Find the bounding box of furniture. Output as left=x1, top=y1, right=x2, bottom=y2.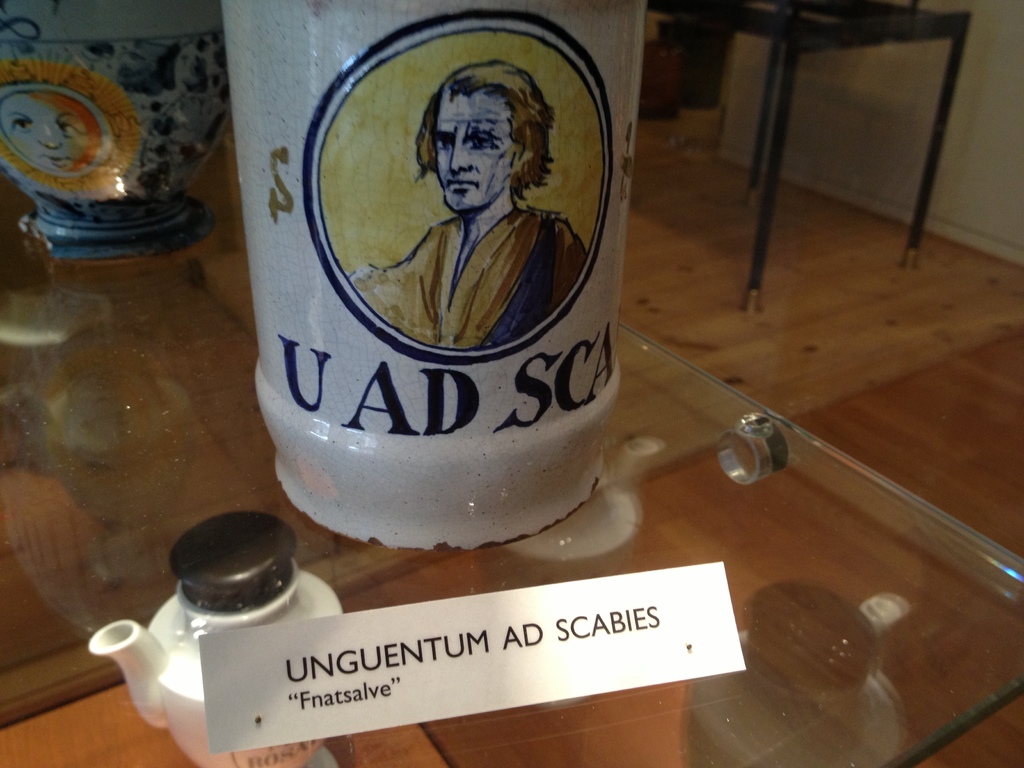
left=627, top=0, right=970, bottom=320.
